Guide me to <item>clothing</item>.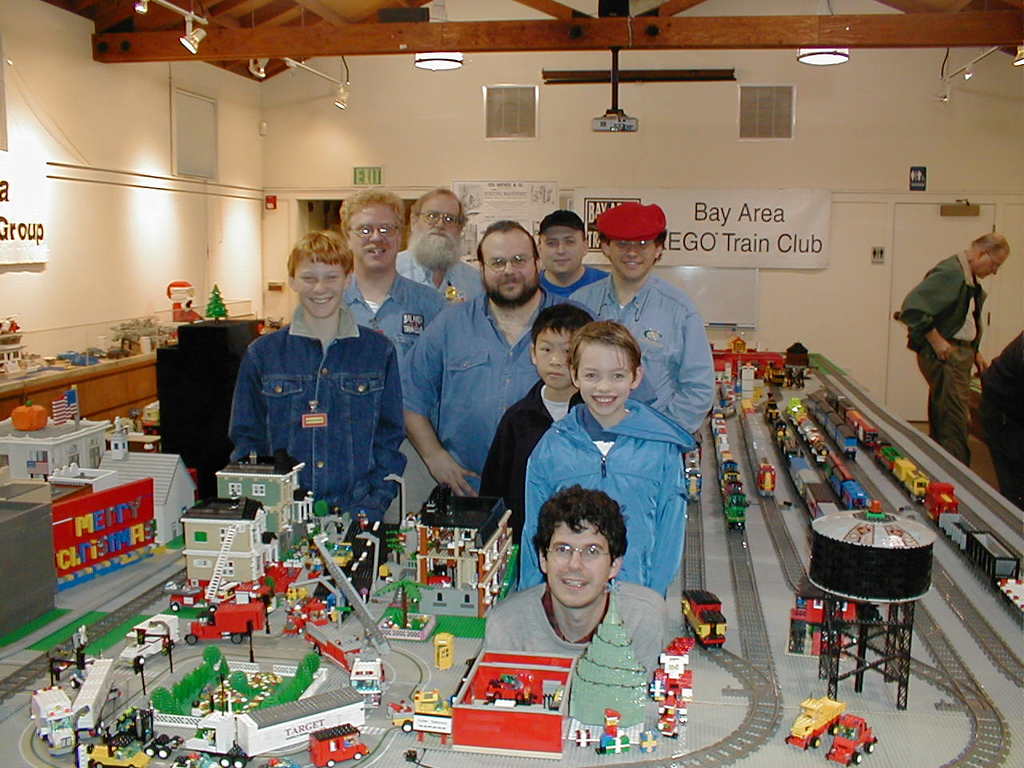
Guidance: l=478, t=376, r=586, b=538.
